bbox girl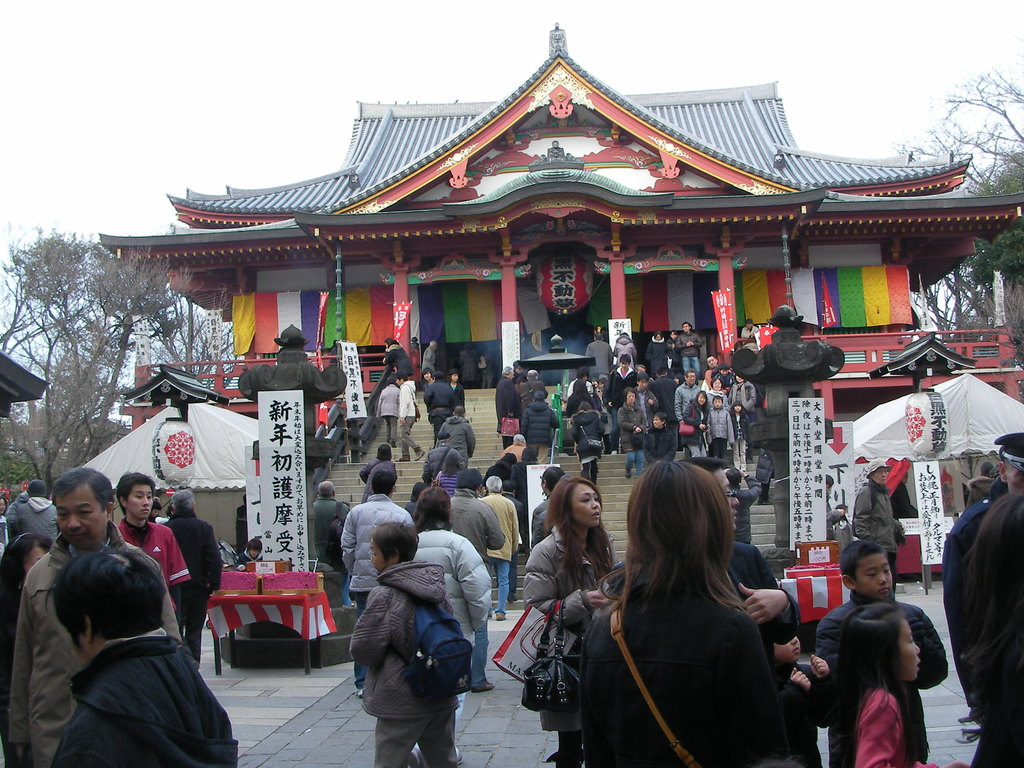
{"x1": 581, "y1": 460, "x2": 778, "y2": 767}
